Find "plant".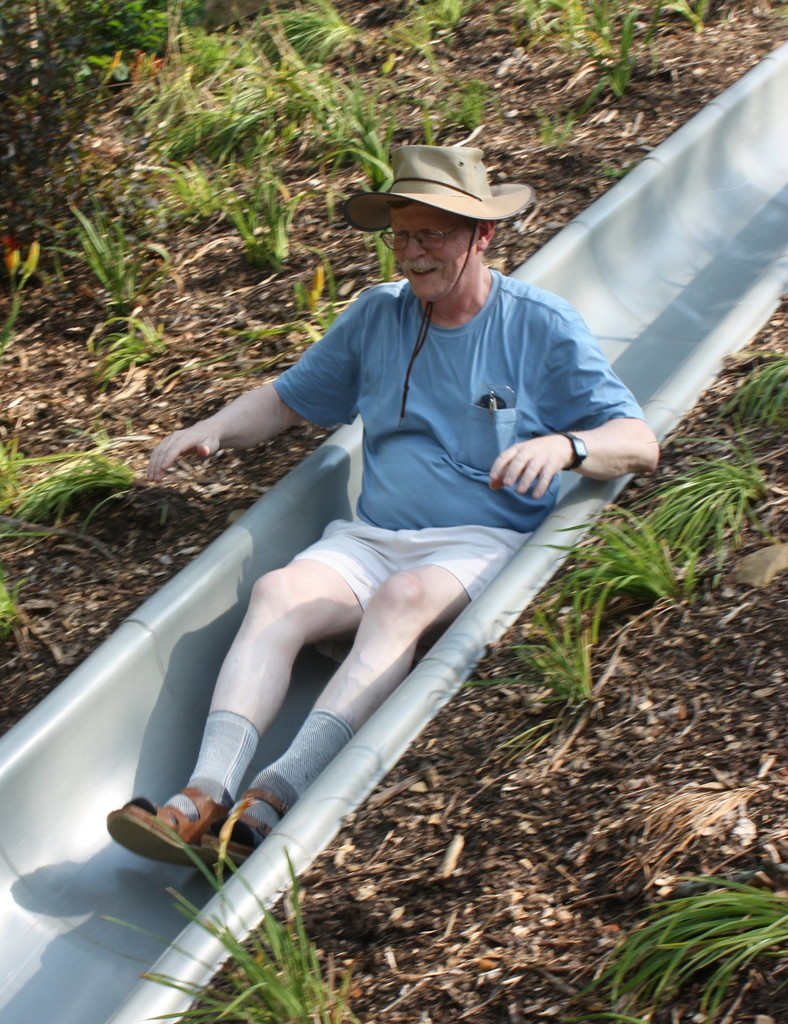
left=509, top=0, right=597, bottom=85.
